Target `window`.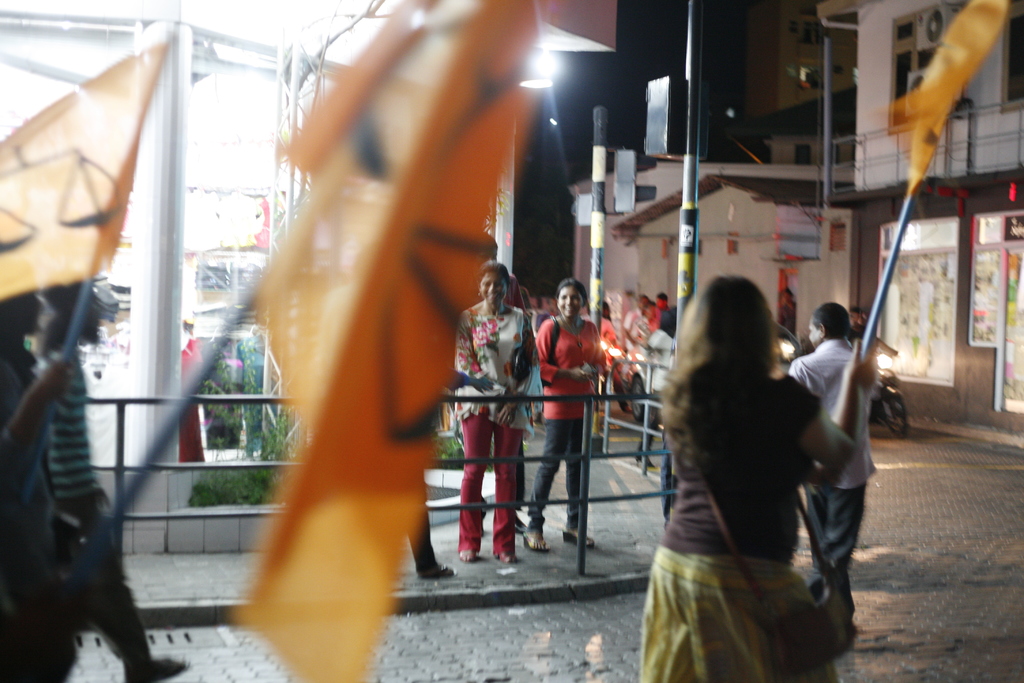
Target region: <region>892, 3, 961, 133</region>.
